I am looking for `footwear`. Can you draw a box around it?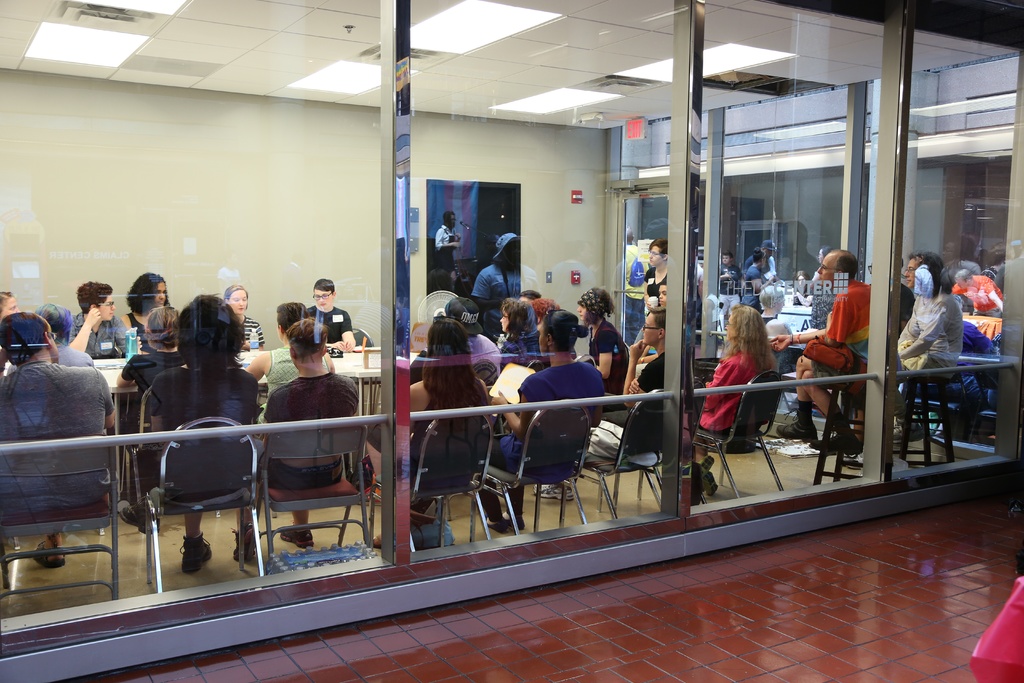
Sure, the bounding box is {"left": 495, "top": 511, "right": 525, "bottom": 530}.
